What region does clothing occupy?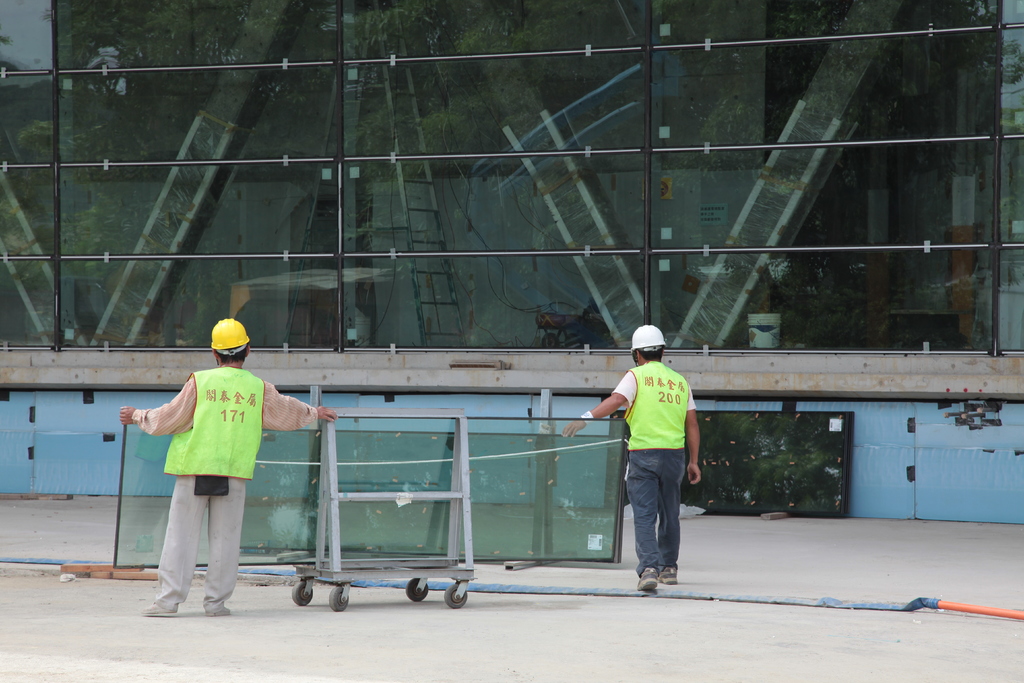
crop(612, 361, 696, 577).
